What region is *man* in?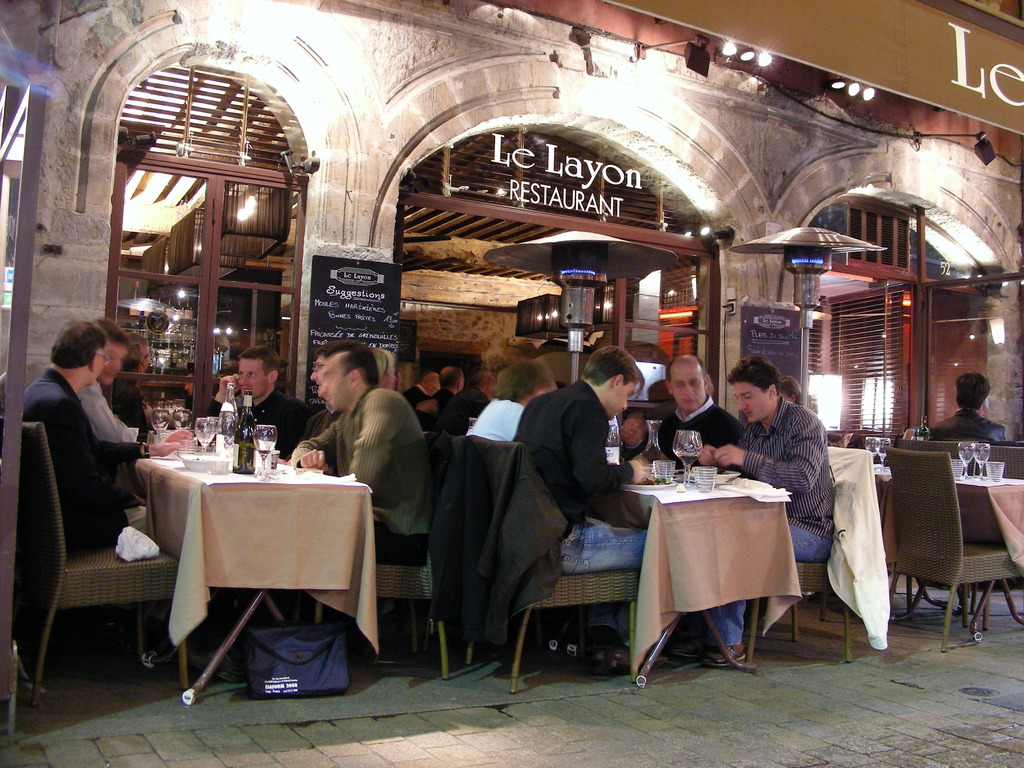
bbox=[512, 347, 650, 668].
